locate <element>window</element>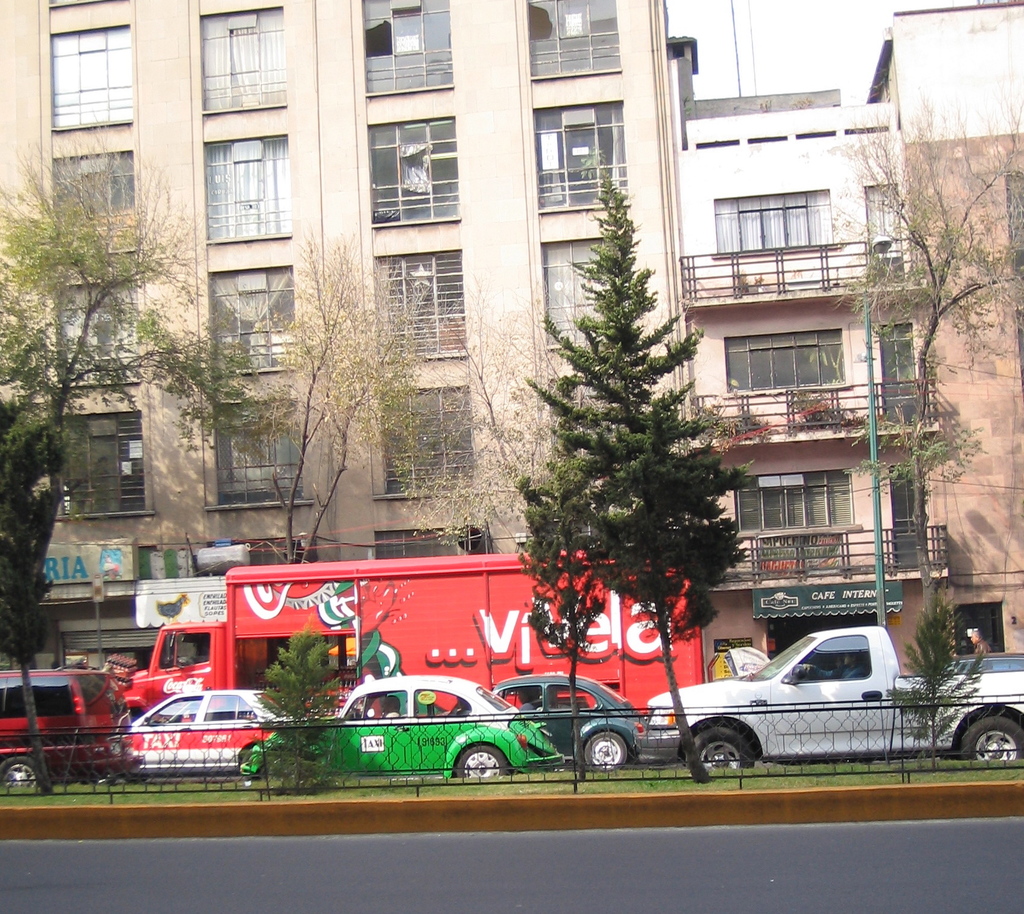
[x1=377, y1=243, x2=468, y2=362]
